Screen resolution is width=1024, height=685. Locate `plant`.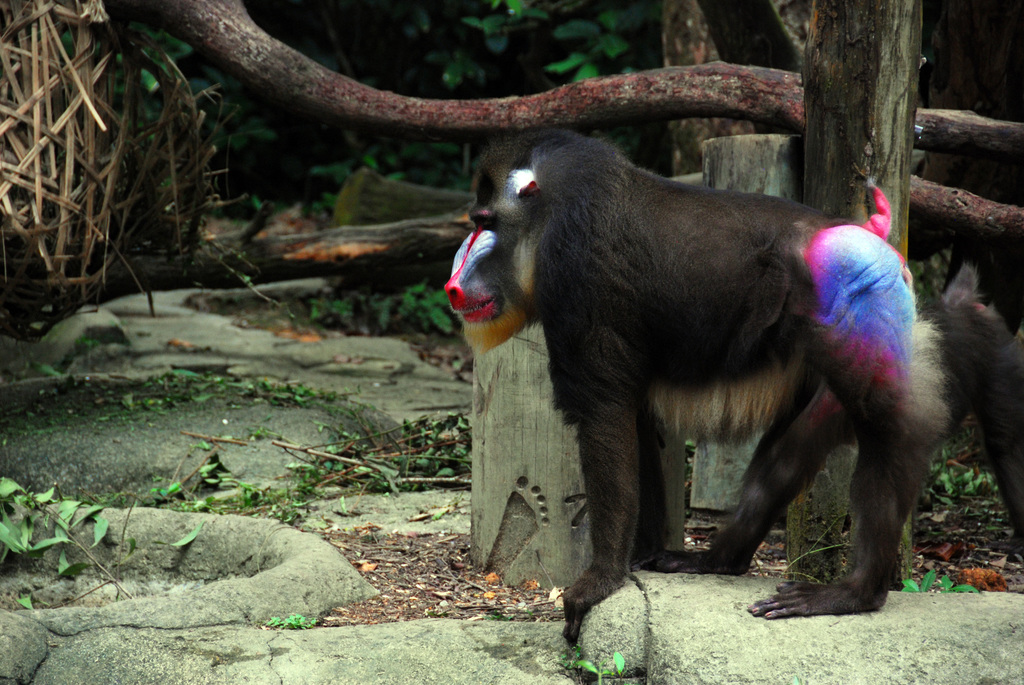
detection(927, 429, 1002, 505).
